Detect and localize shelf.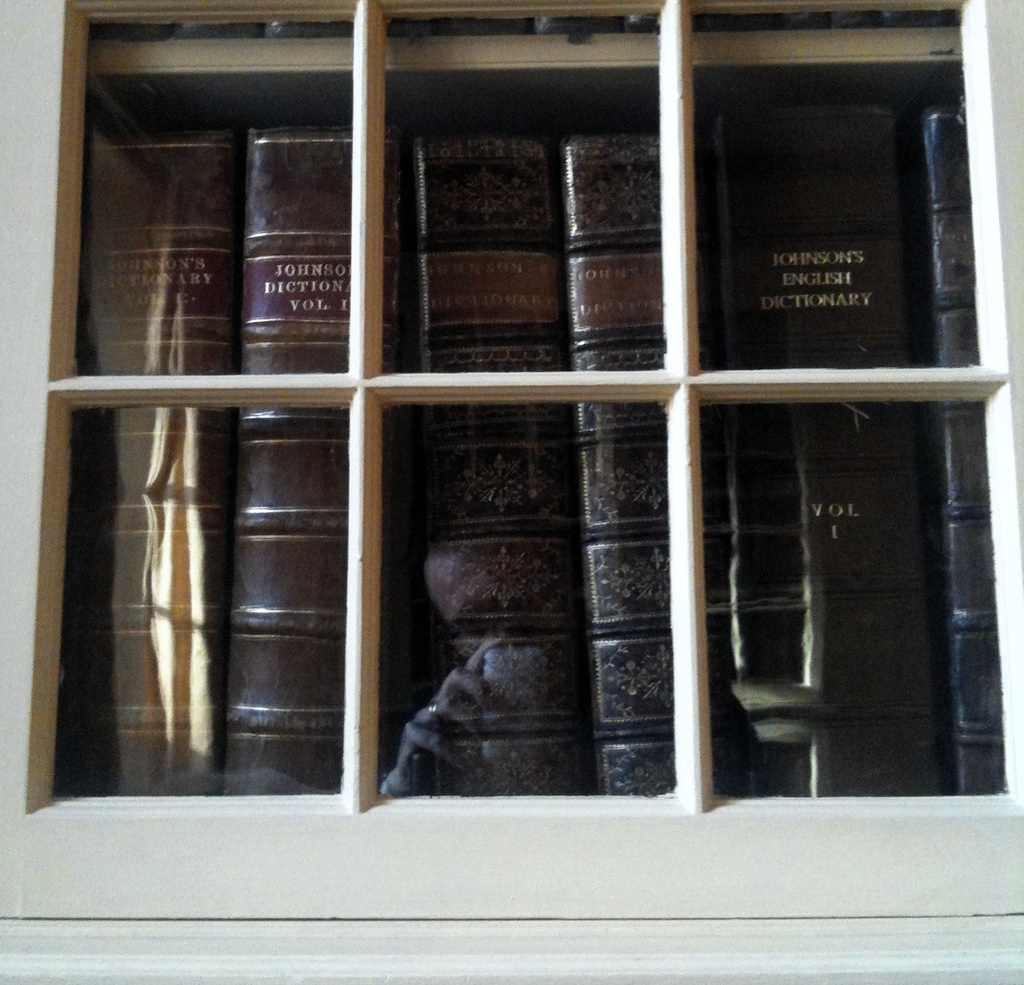
Localized at select_region(0, 0, 1023, 923).
